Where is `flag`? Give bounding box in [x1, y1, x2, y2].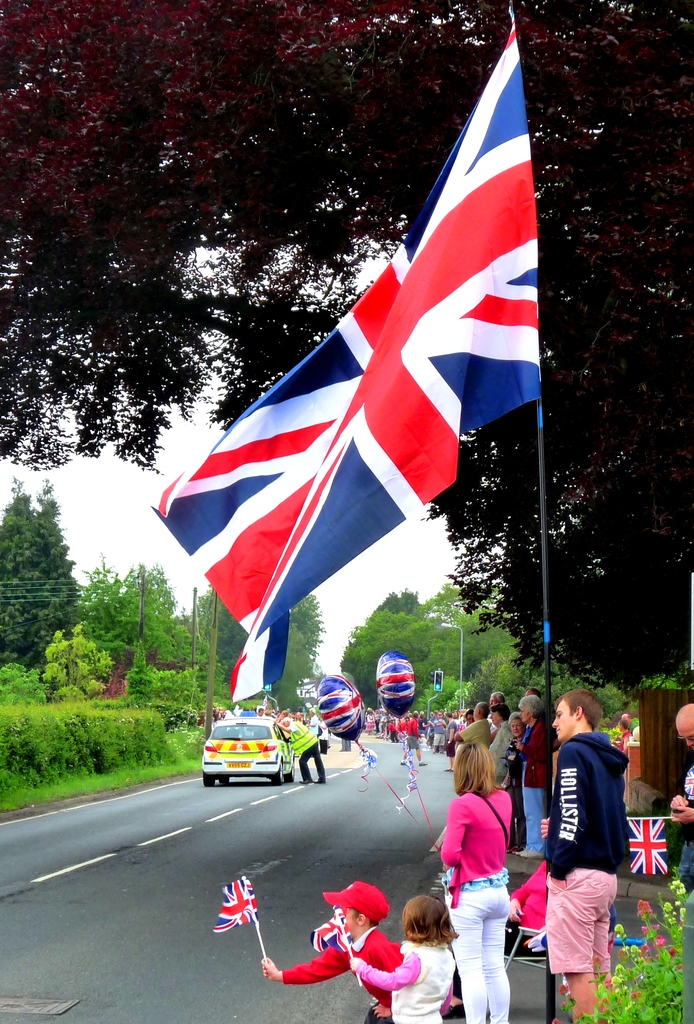
[217, 586, 289, 703].
